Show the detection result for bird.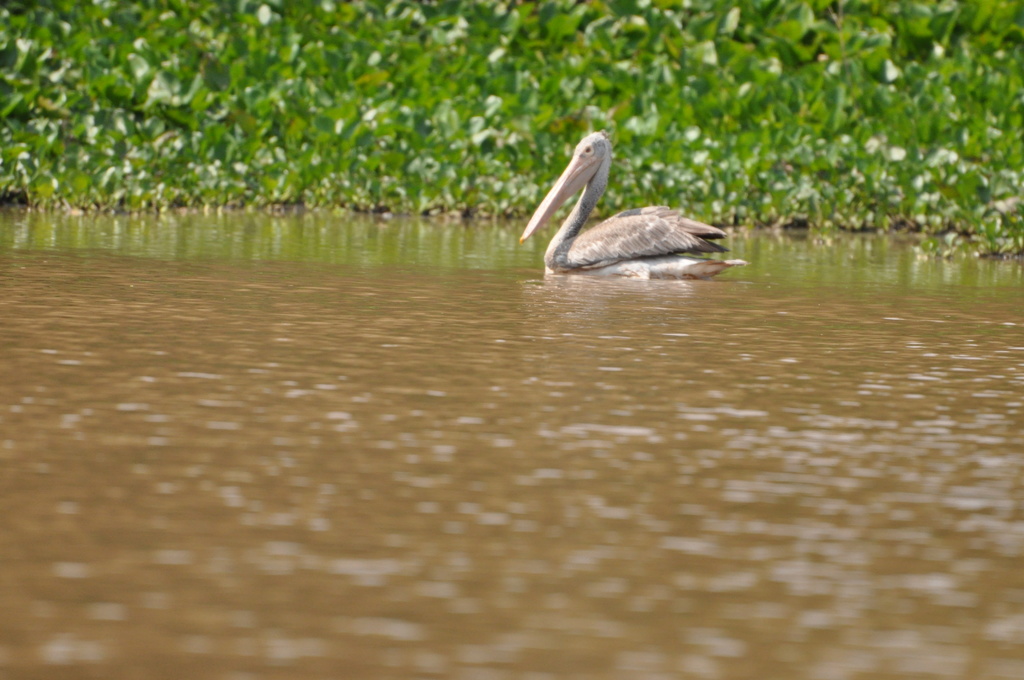
left=538, top=136, right=726, bottom=273.
